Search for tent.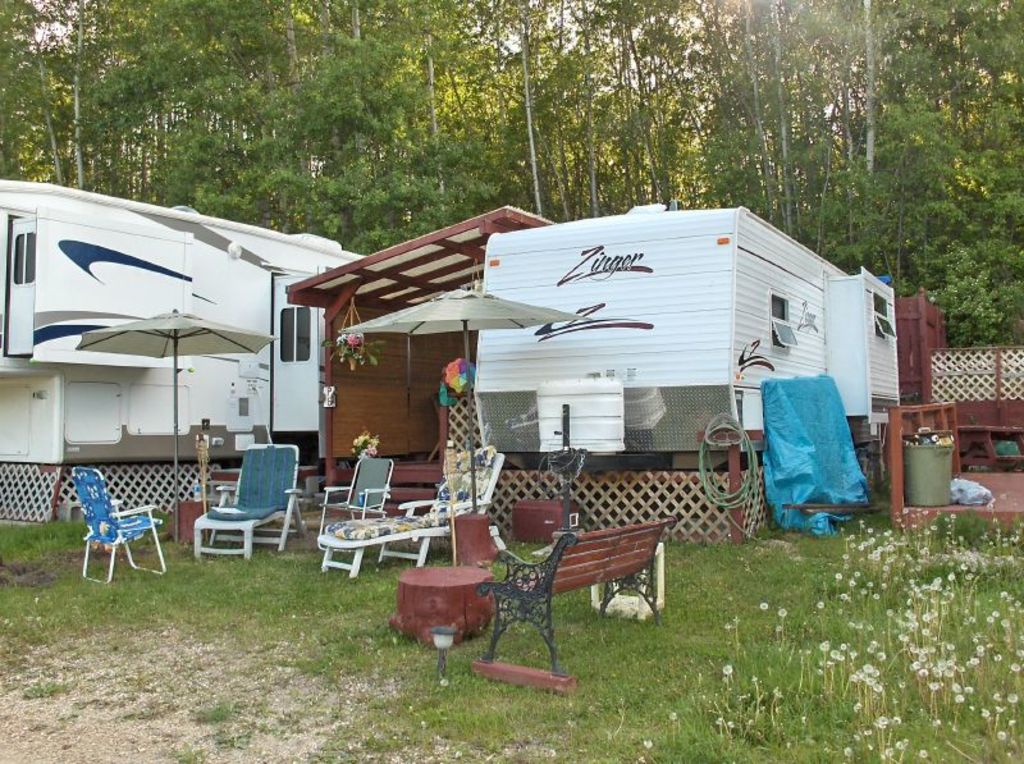
Found at rect(326, 279, 572, 539).
